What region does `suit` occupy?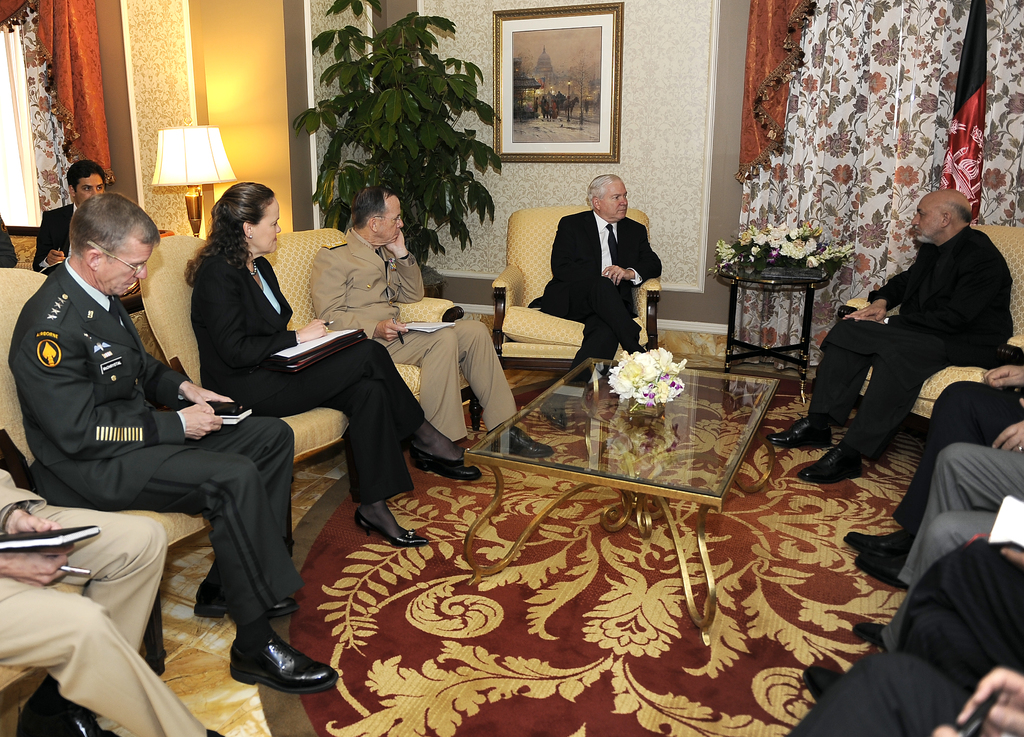
pyautogui.locateOnScreen(189, 253, 427, 507).
